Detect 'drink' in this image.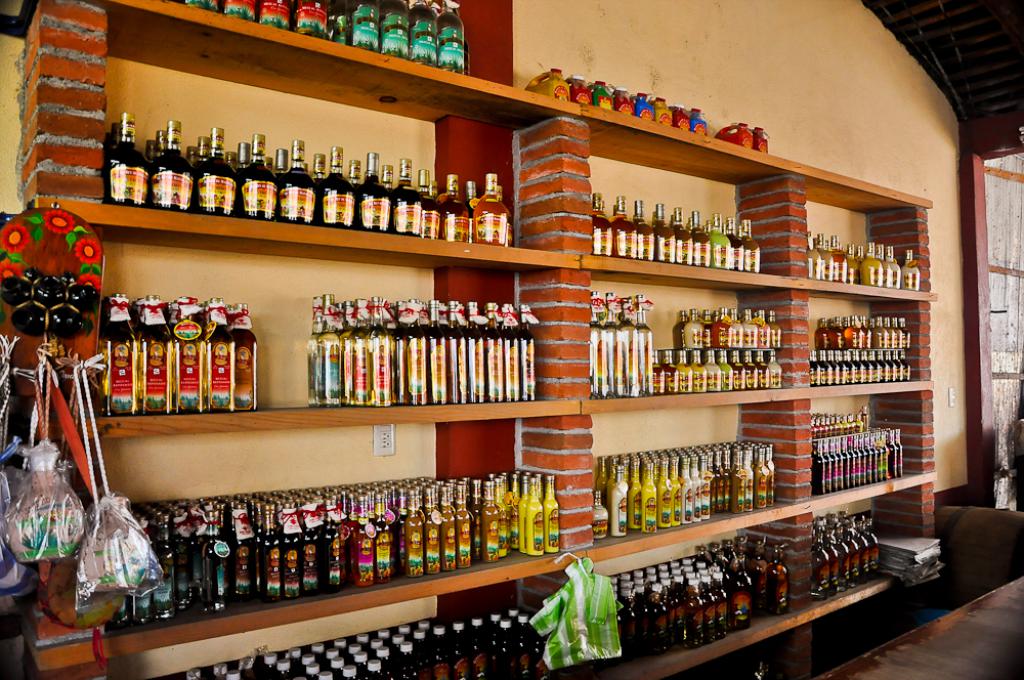
Detection: bbox=[684, 209, 710, 263].
